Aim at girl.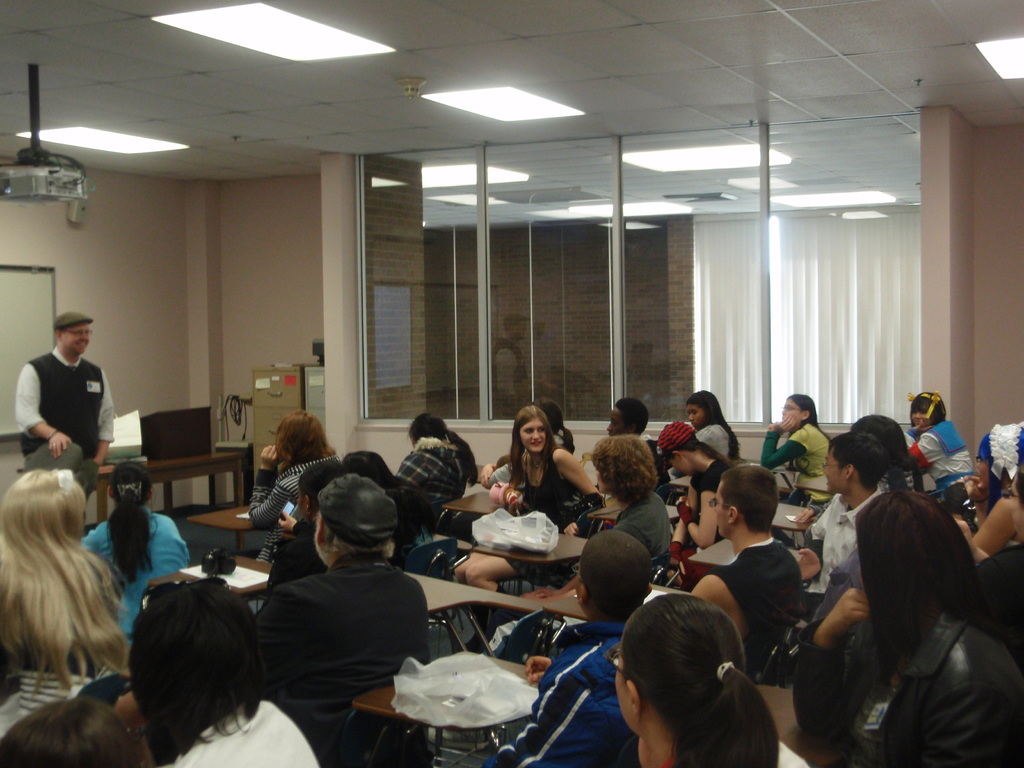
Aimed at pyautogui.locateOnScreen(451, 394, 606, 646).
